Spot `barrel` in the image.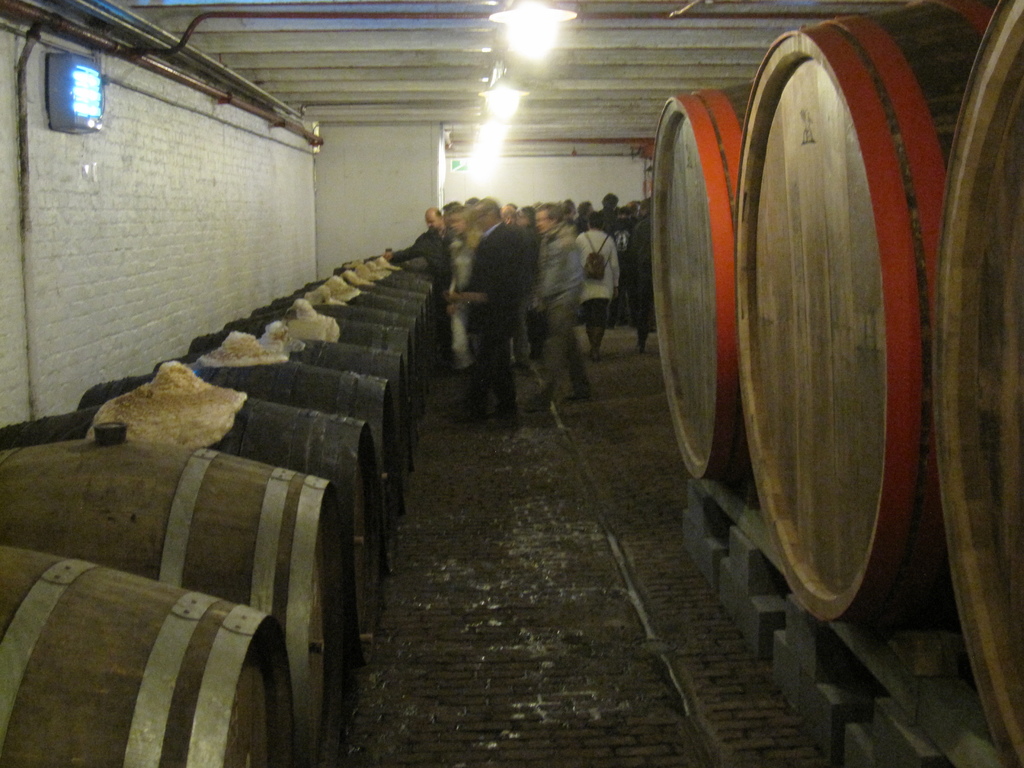
`barrel` found at BBox(652, 76, 754, 481).
